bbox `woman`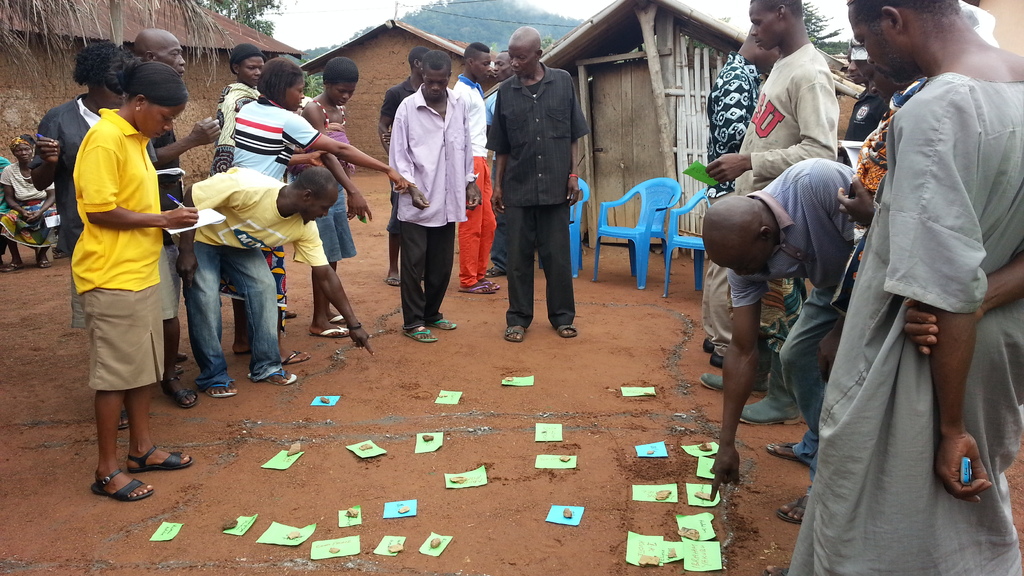
<region>285, 56, 376, 340</region>
